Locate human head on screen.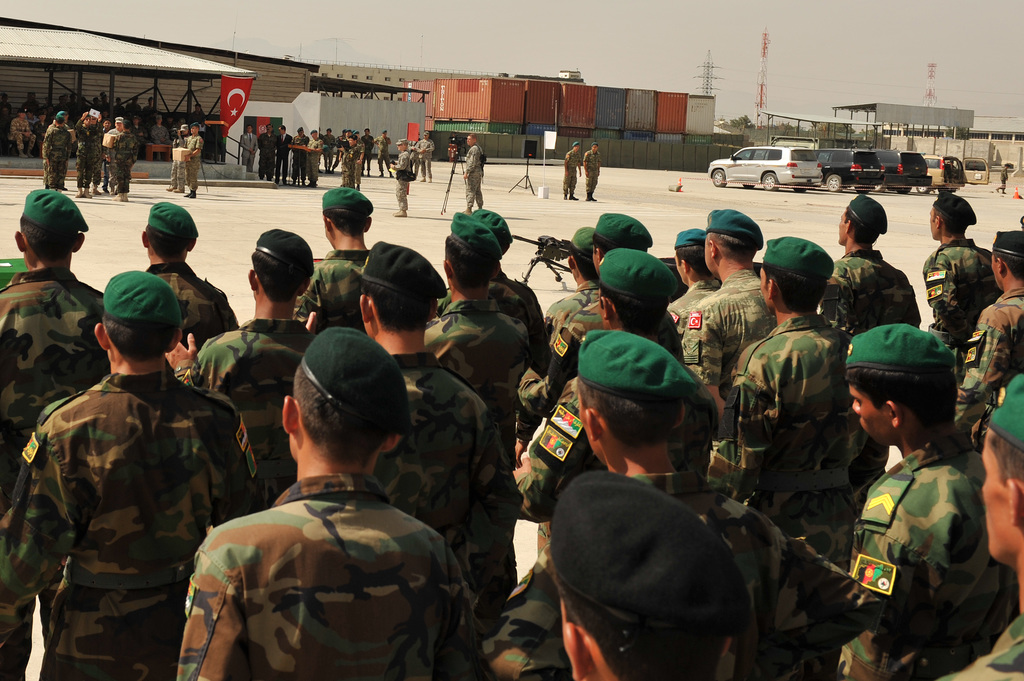
On screen at [927,193,972,239].
